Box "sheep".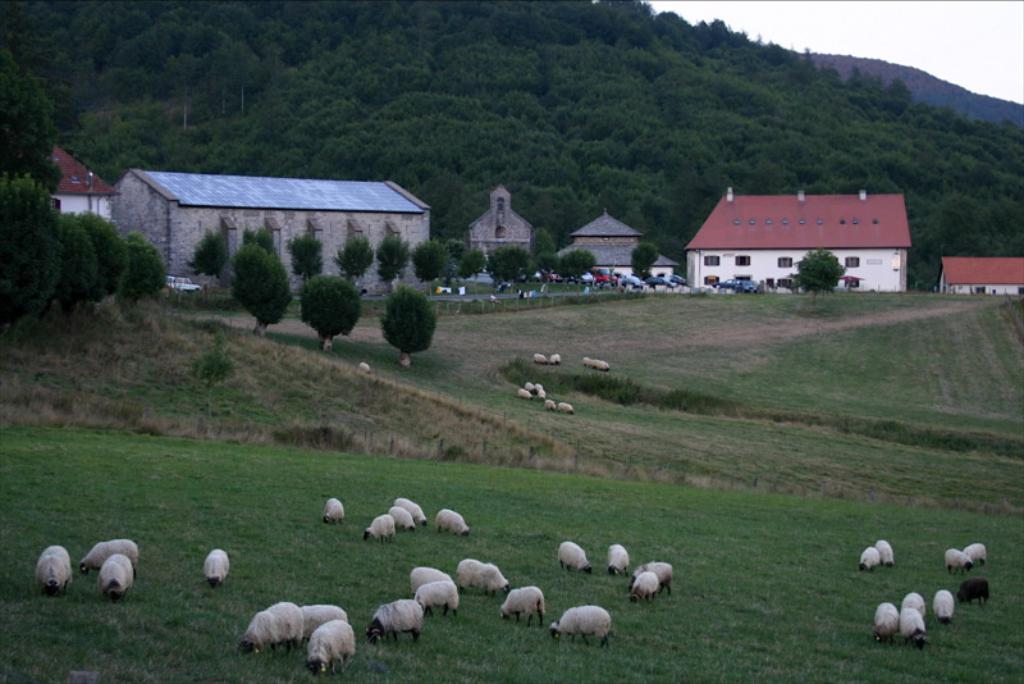
[549,605,611,651].
